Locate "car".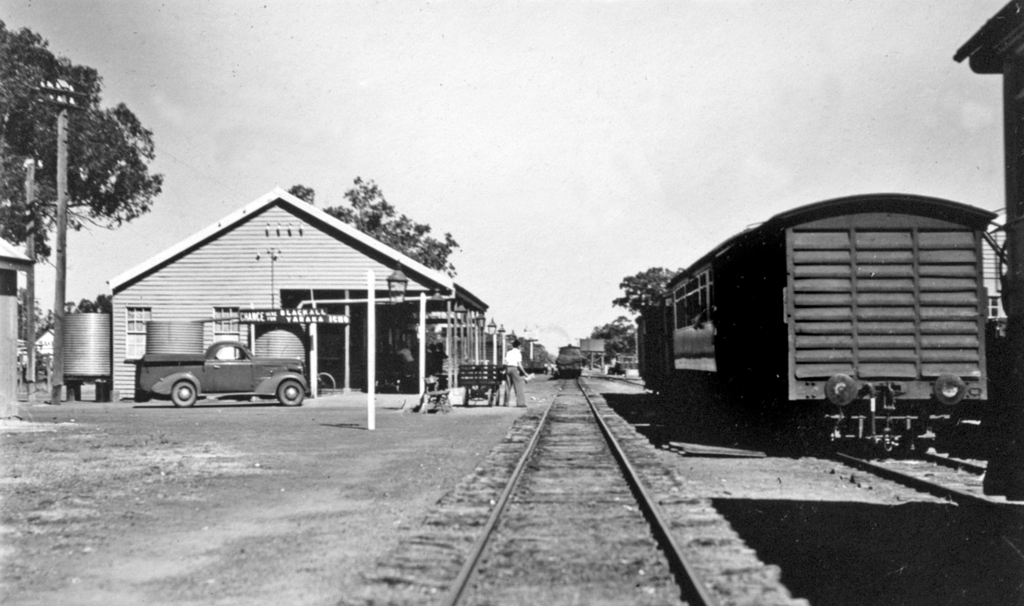
Bounding box: select_region(132, 336, 314, 403).
